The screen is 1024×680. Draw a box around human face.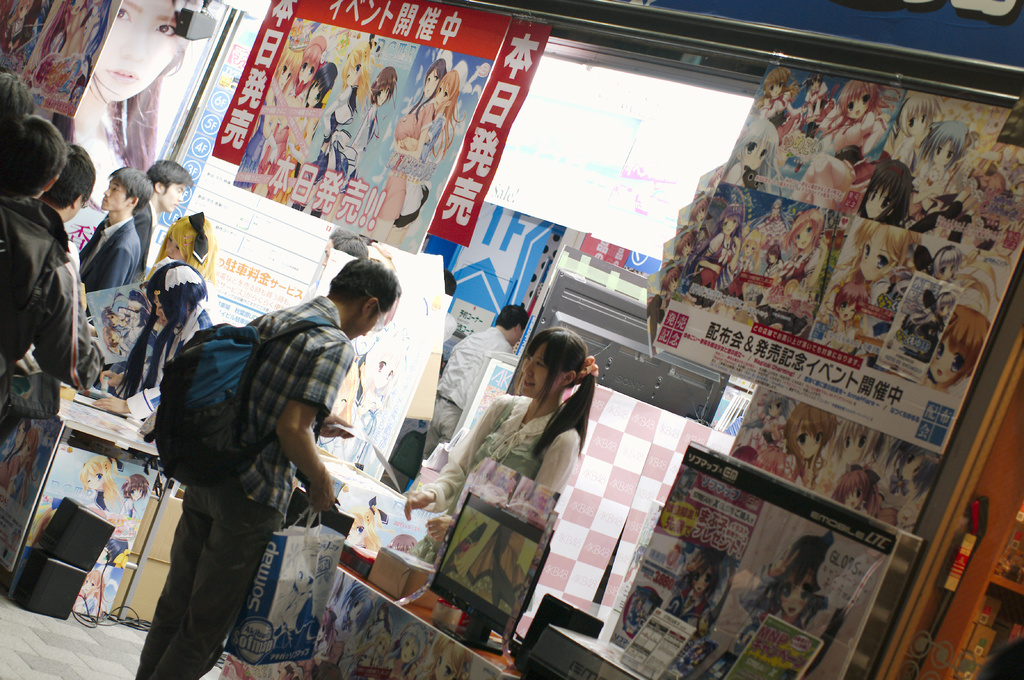
bbox=[840, 431, 874, 466].
